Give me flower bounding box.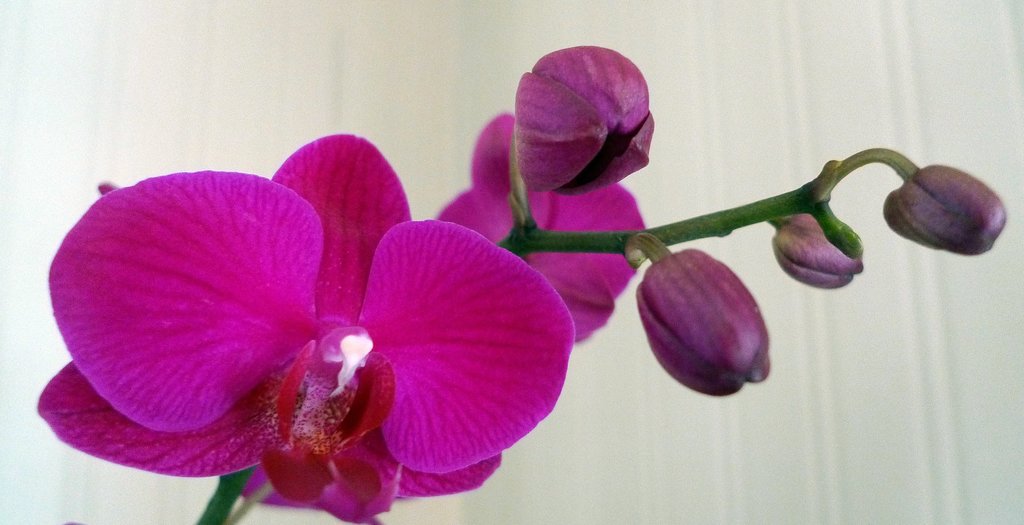
[35,144,584,504].
